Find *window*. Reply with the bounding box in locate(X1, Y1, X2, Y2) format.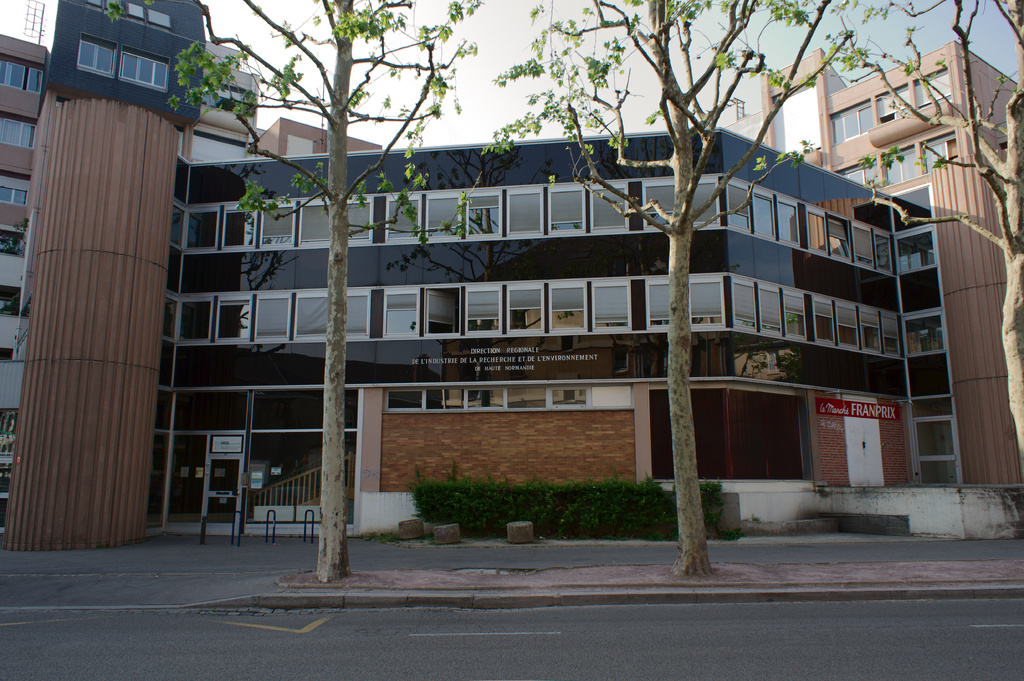
locate(918, 74, 952, 115).
